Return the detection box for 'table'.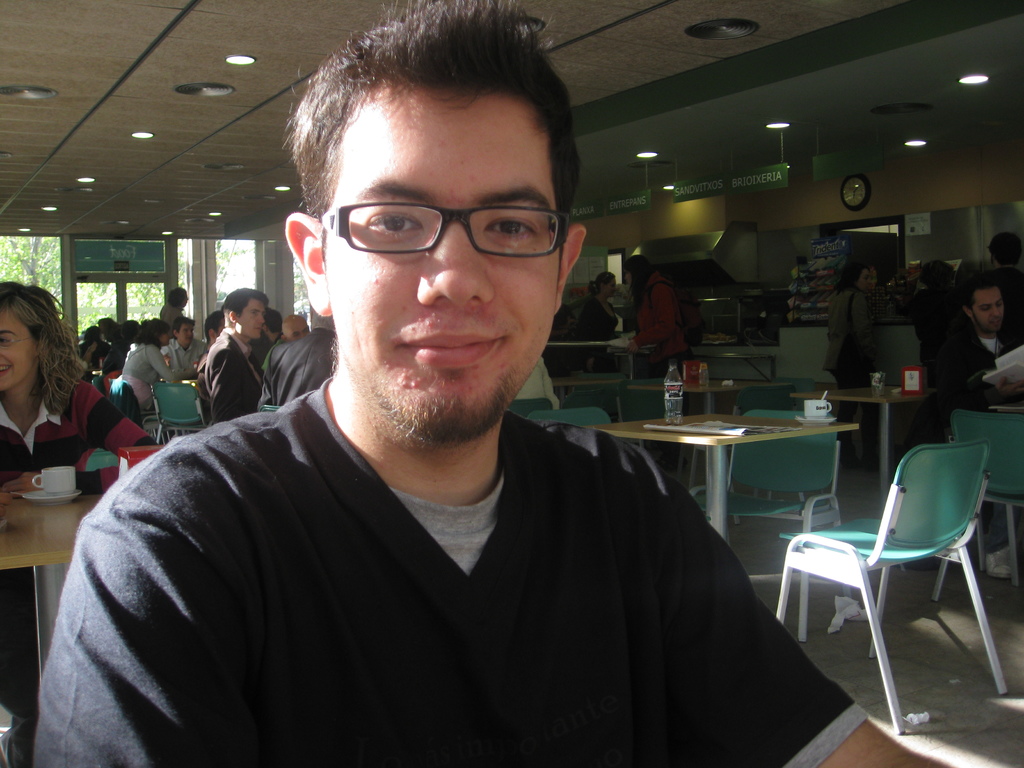
{"left": 627, "top": 373, "right": 746, "bottom": 414}.
